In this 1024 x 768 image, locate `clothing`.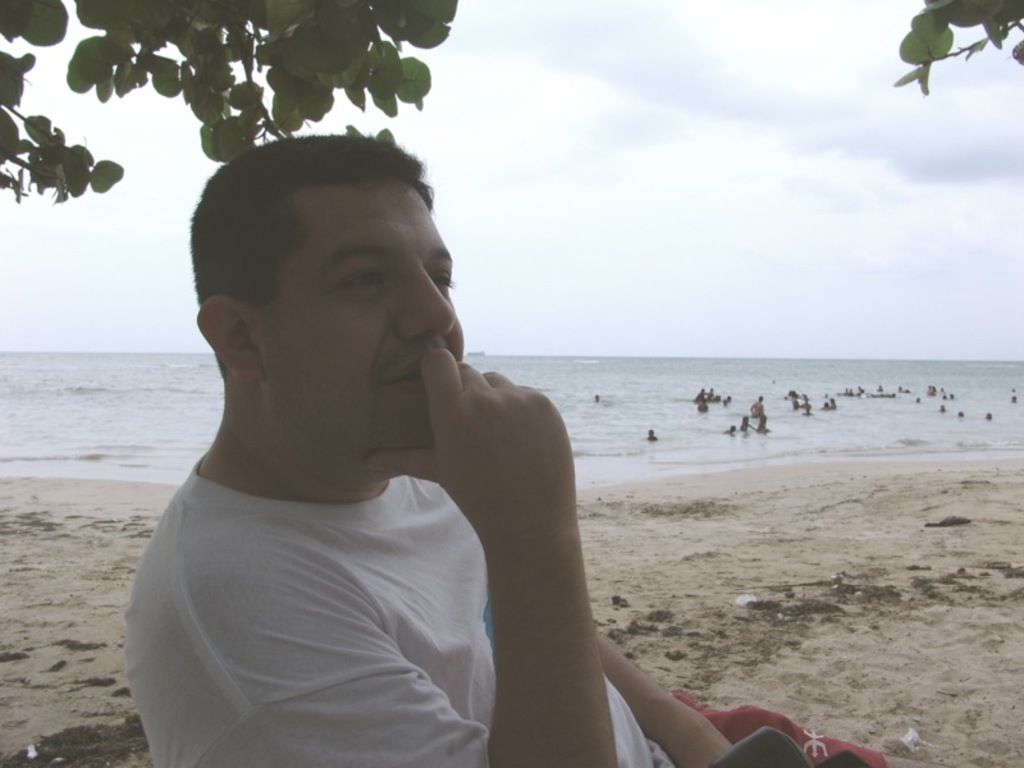
Bounding box: [x1=155, y1=448, x2=891, y2=767].
